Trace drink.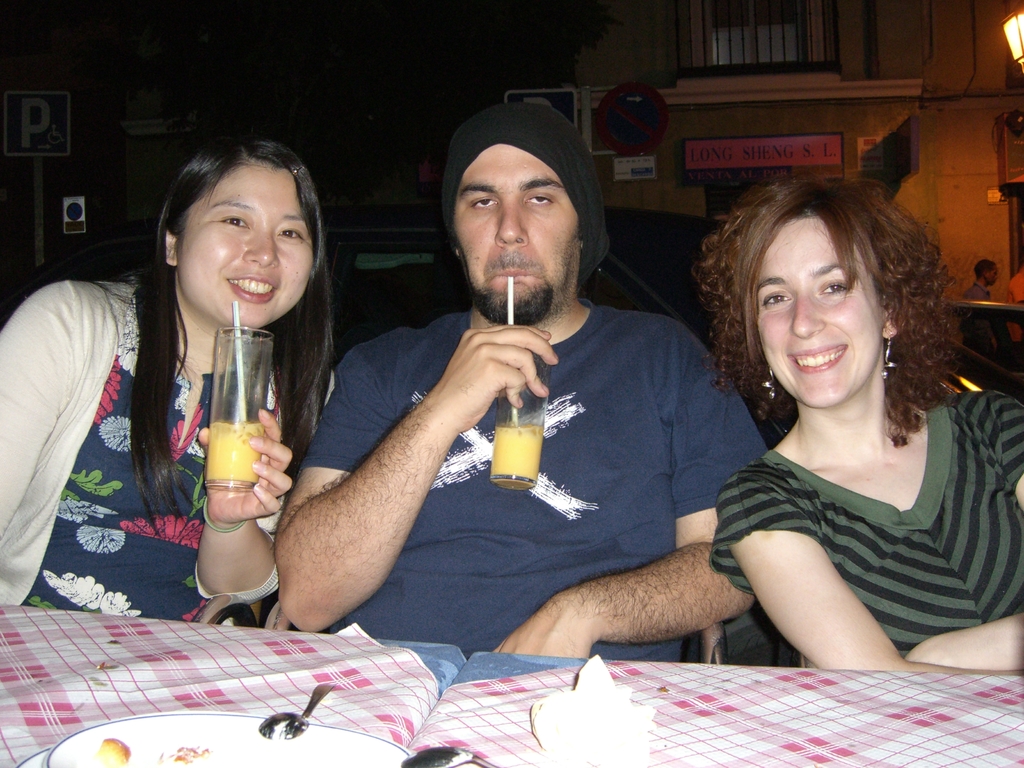
Traced to (left=483, top=391, right=550, bottom=502).
